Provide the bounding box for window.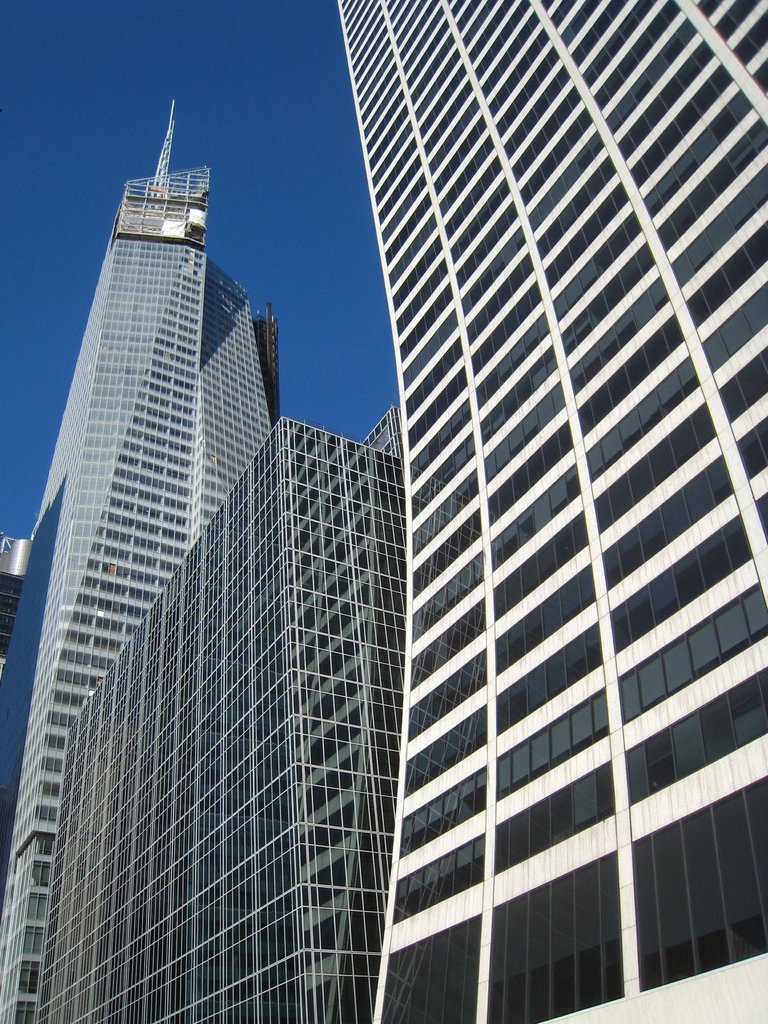
[401,705,486,797].
